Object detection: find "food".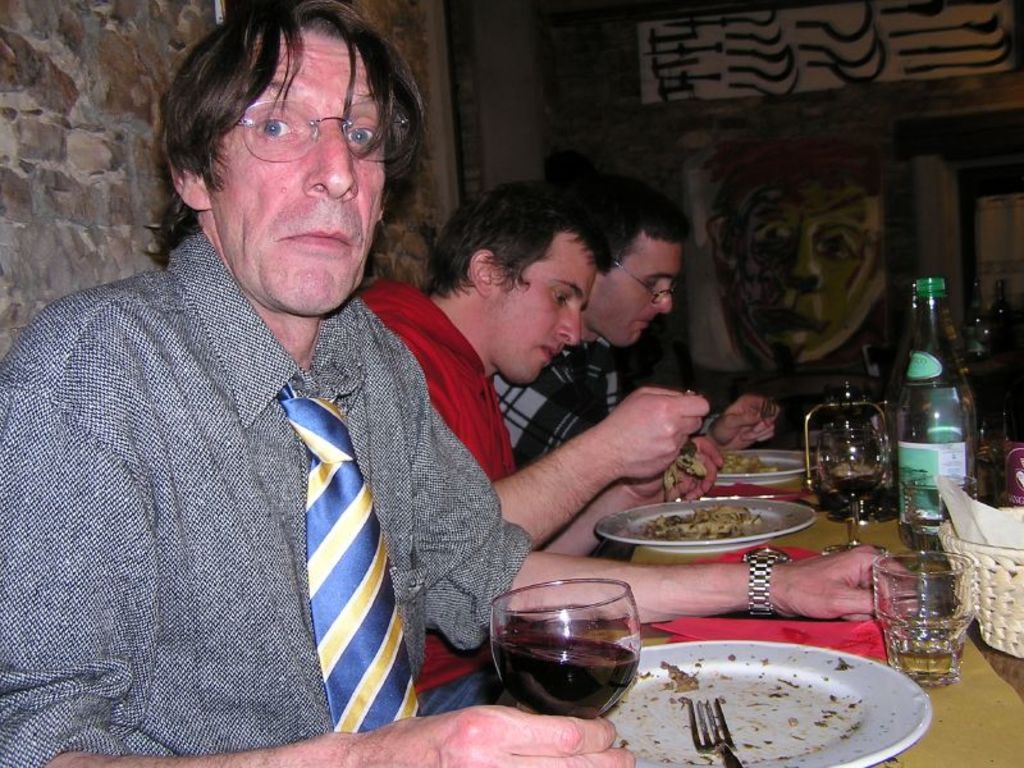
region(718, 449, 778, 477).
